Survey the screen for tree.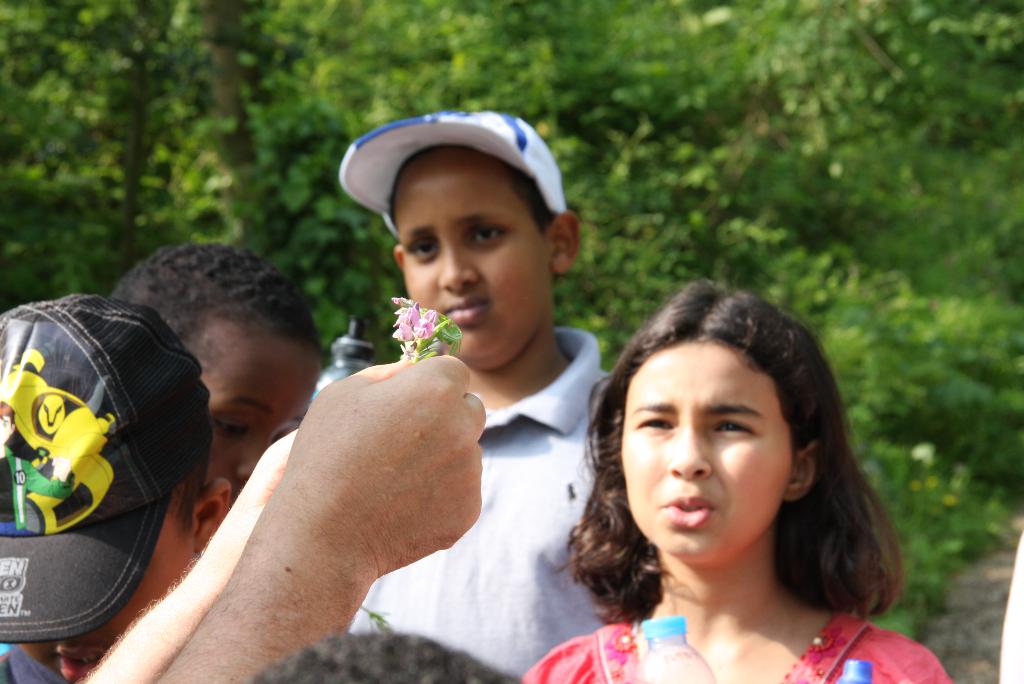
Survey found: {"left": 0, "top": 0, "right": 1023, "bottom": 645}.
